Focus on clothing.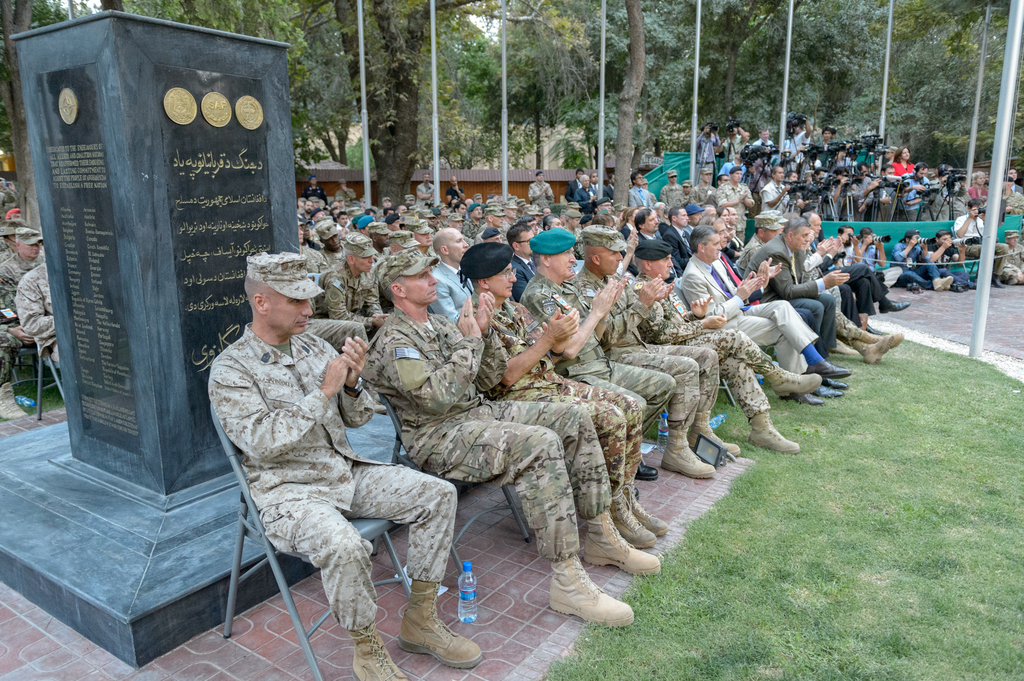
Focused at locate(671, 225, 705, 267).
